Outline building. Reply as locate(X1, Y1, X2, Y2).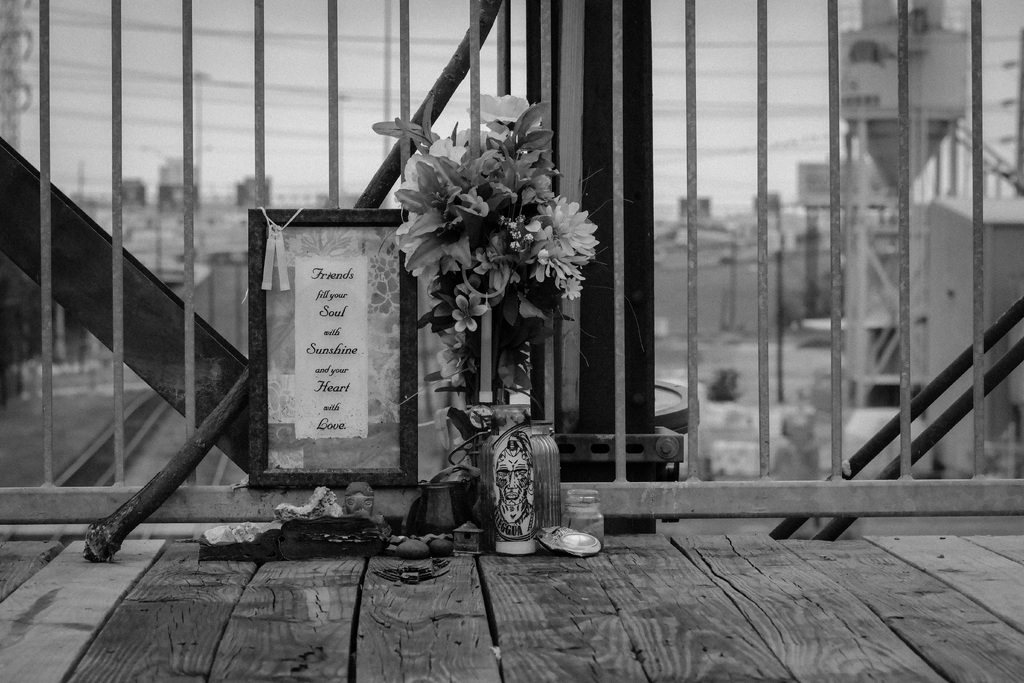
locate(1, 154, 264, 375).
